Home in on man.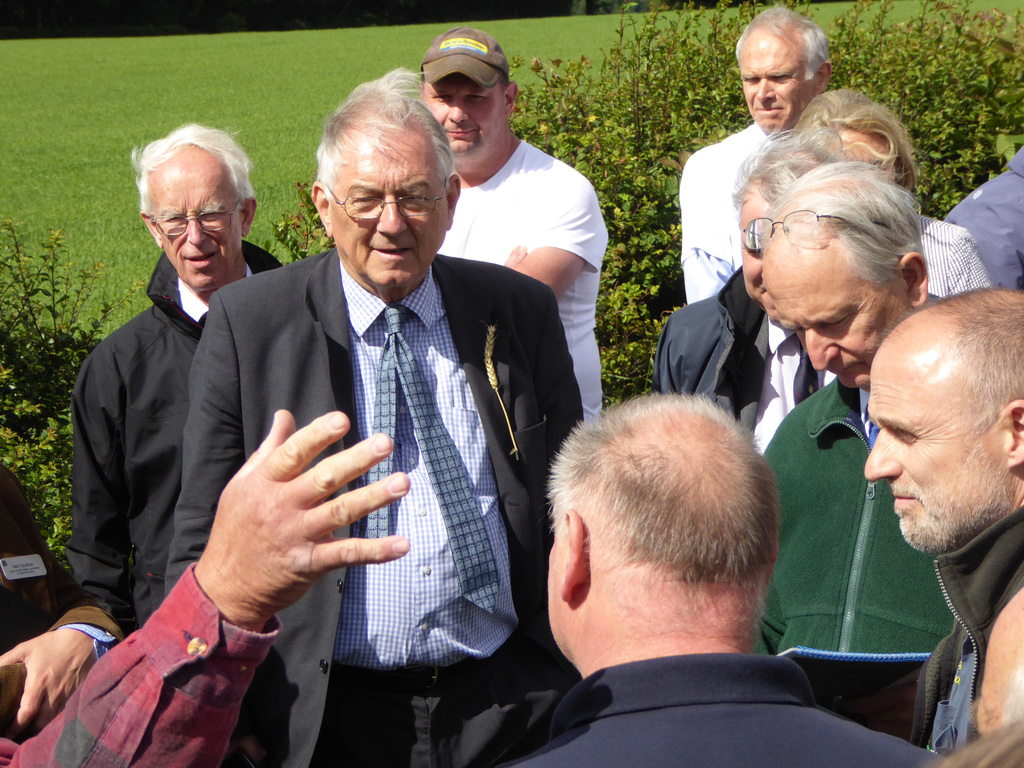
Homed in at Rect(67, 119, 283, 619).
